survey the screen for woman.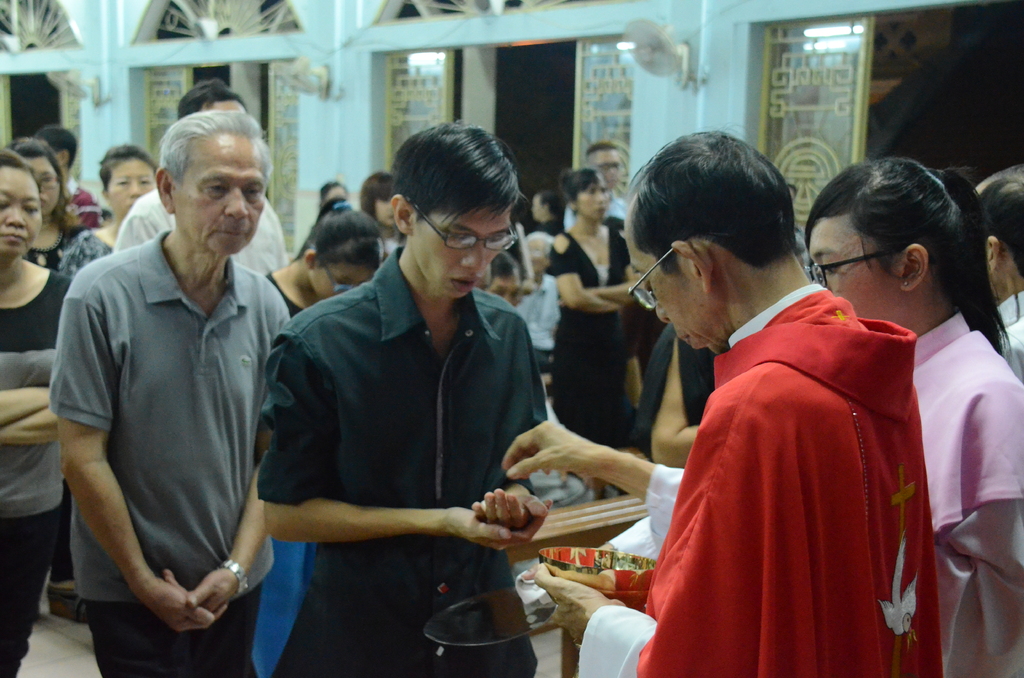
Survey found: bbox=(0, 152, 79, 677).
